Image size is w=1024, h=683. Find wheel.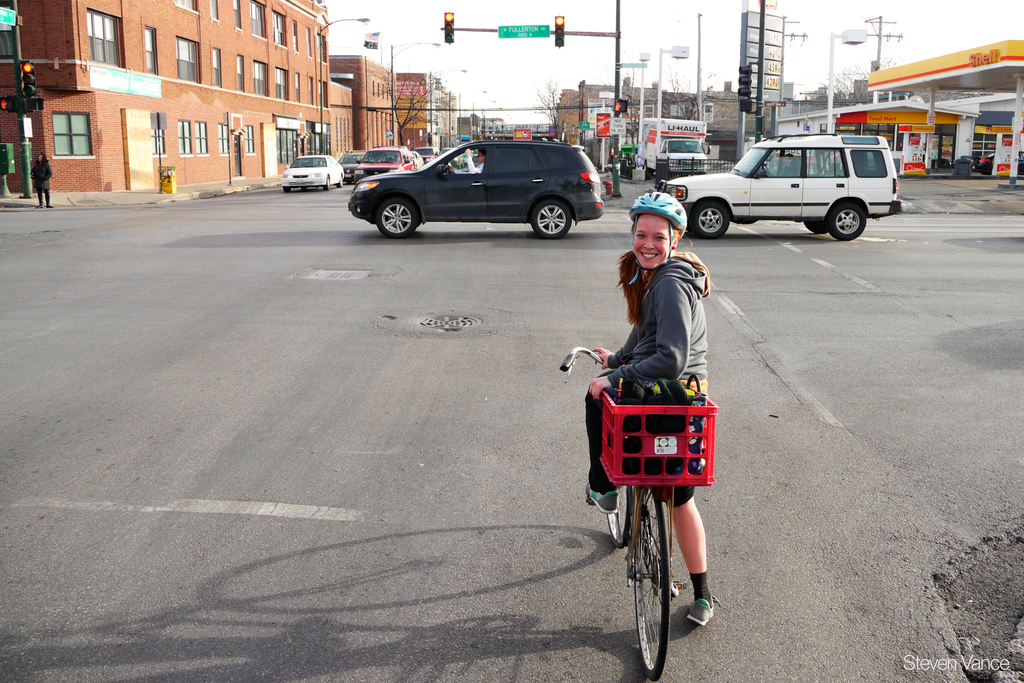
(337, 176, 345, 186).
